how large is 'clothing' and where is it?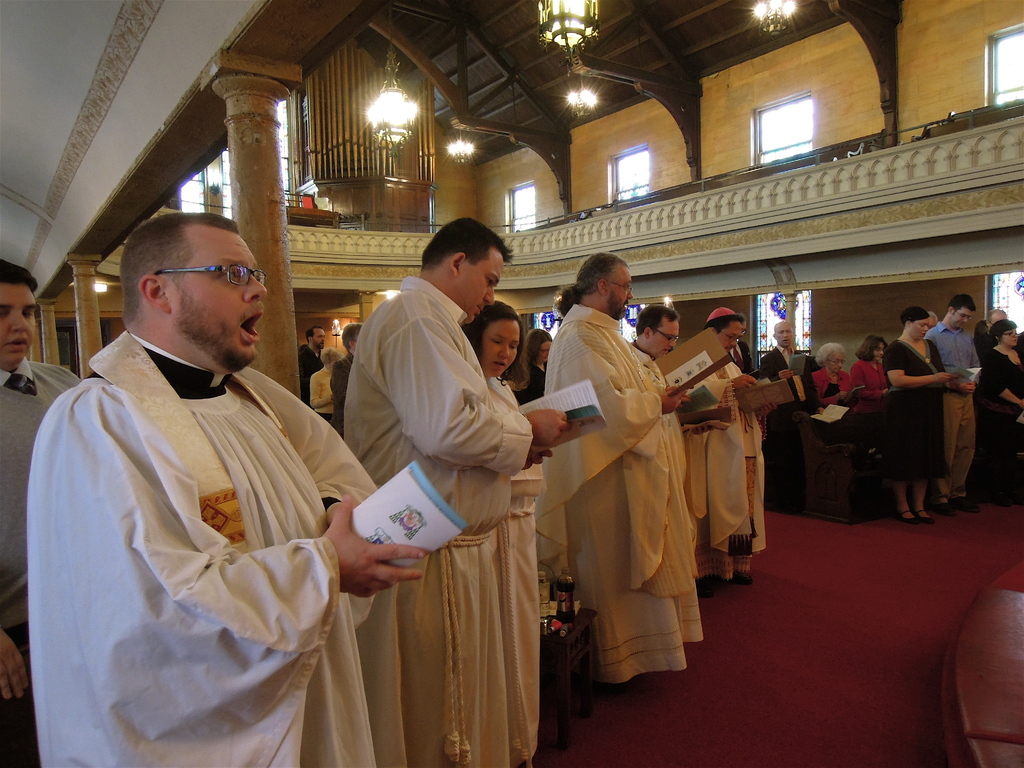
Bounding box: 479,369,563,766.
